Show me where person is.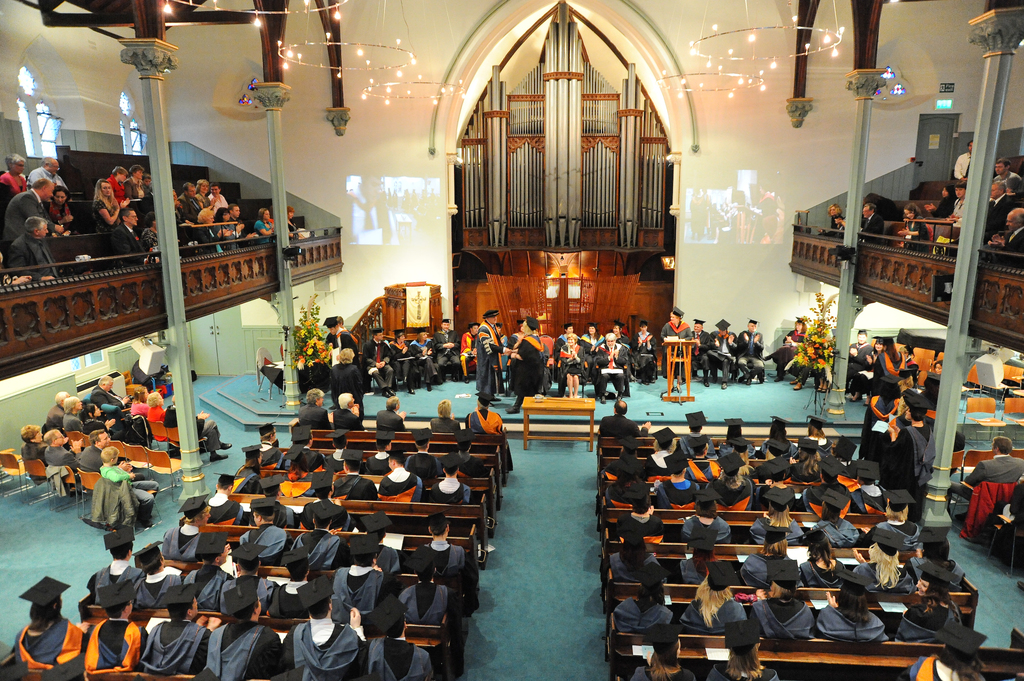
person is at Rect(899, 342, 919, 364).
